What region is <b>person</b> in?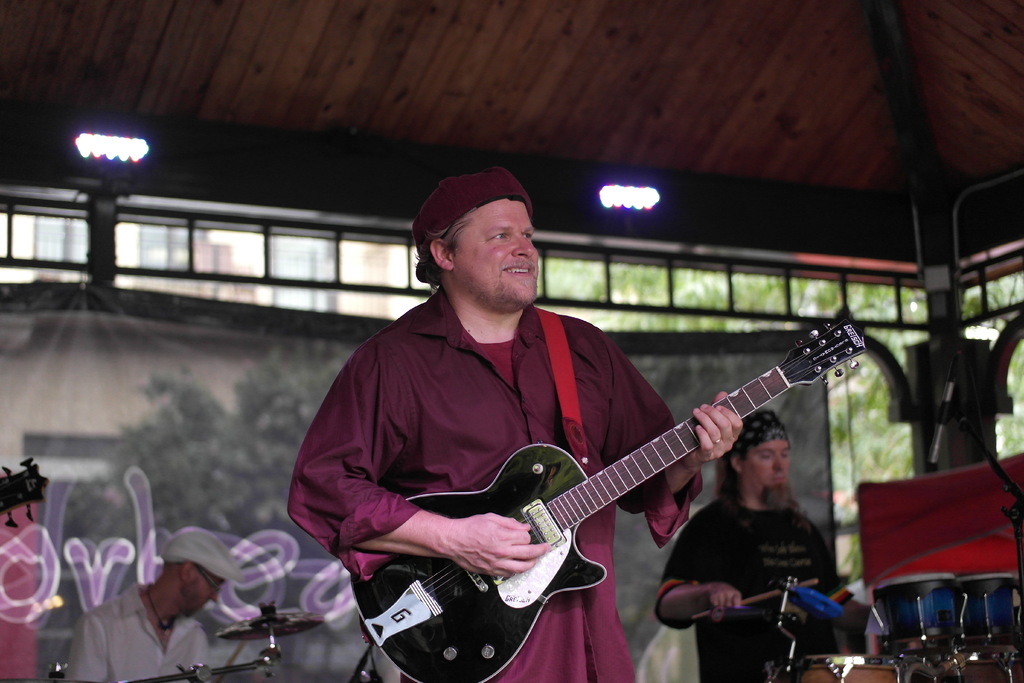
bbox=[311, 174, 653, 664].
